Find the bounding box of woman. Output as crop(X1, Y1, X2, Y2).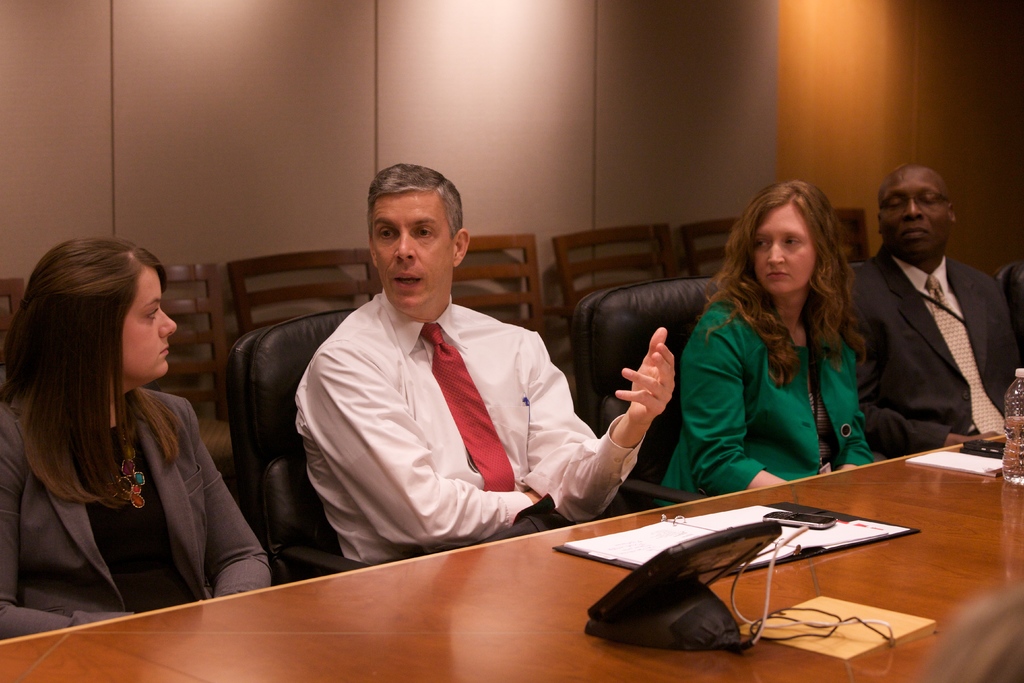
crop(9, 212, 251, 619).
